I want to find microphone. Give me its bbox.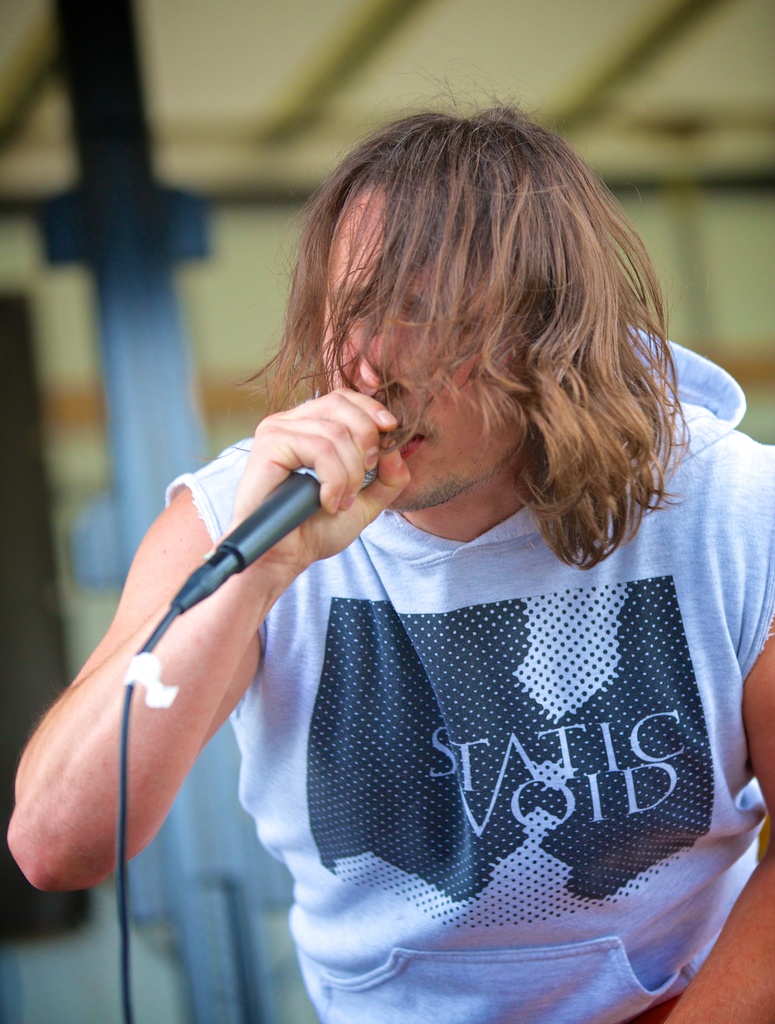
x1=163, y1=459, x2=383, y2=616.
